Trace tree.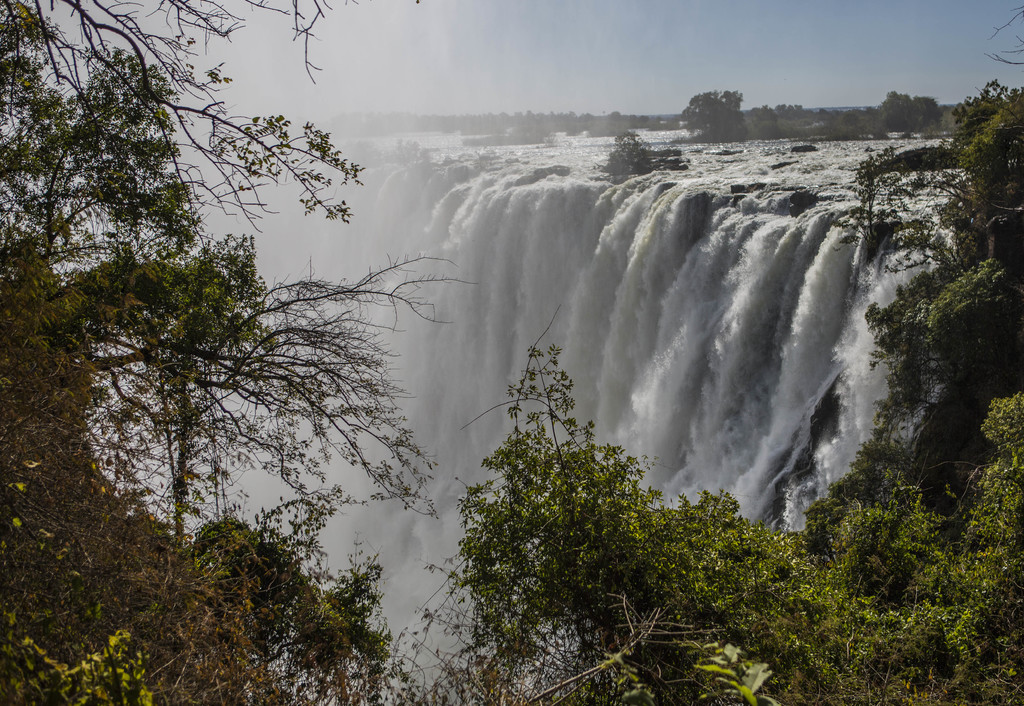
Traced to {"left": 440, "top": 349, "right": 1023, "bottom": 705}.
